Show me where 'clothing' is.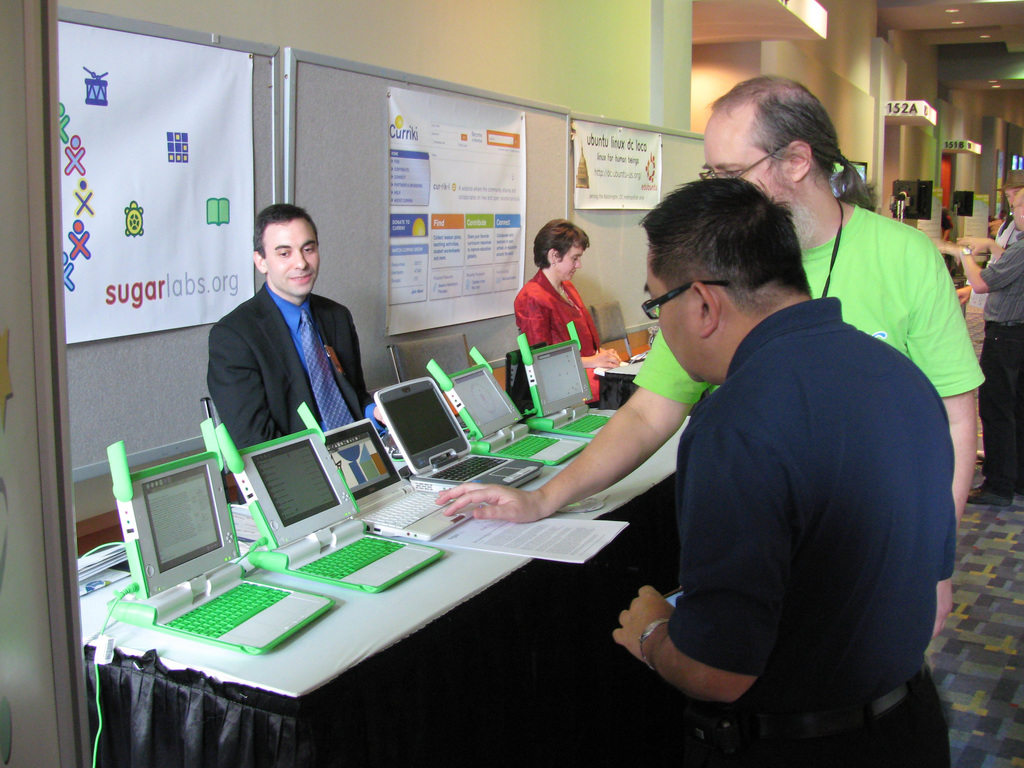
'clothing' is at <box>630,197,989,415</box>.
